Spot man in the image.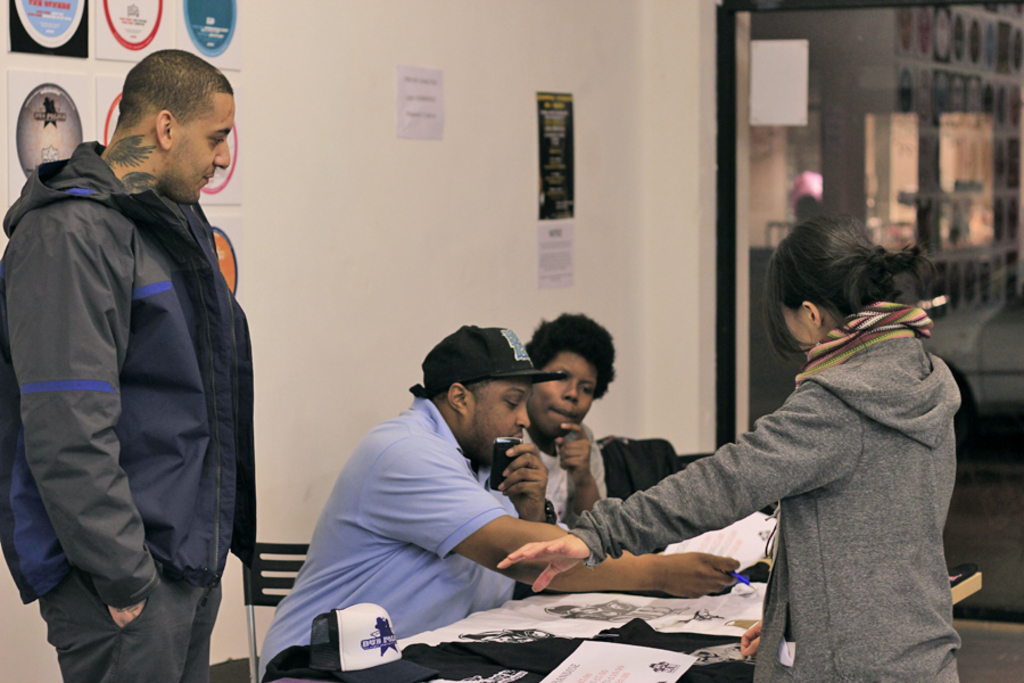
man found at crop(5, 34, 269, 682).
